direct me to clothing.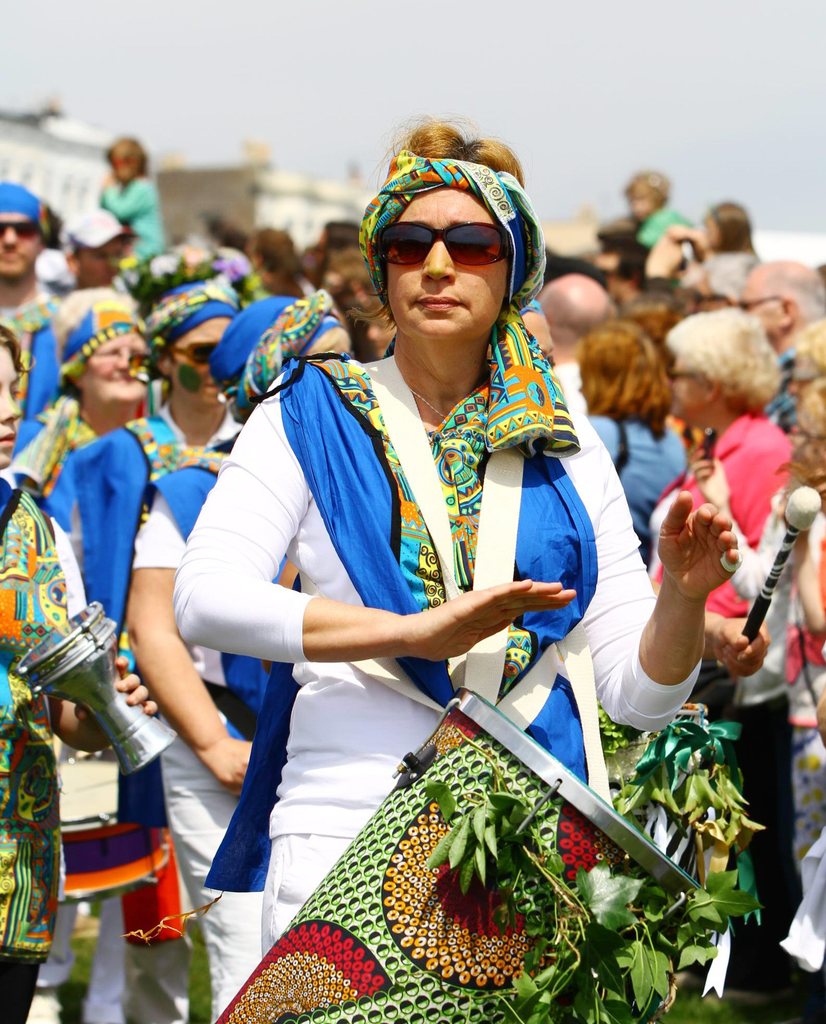
Direction: 718:474:825:968.
